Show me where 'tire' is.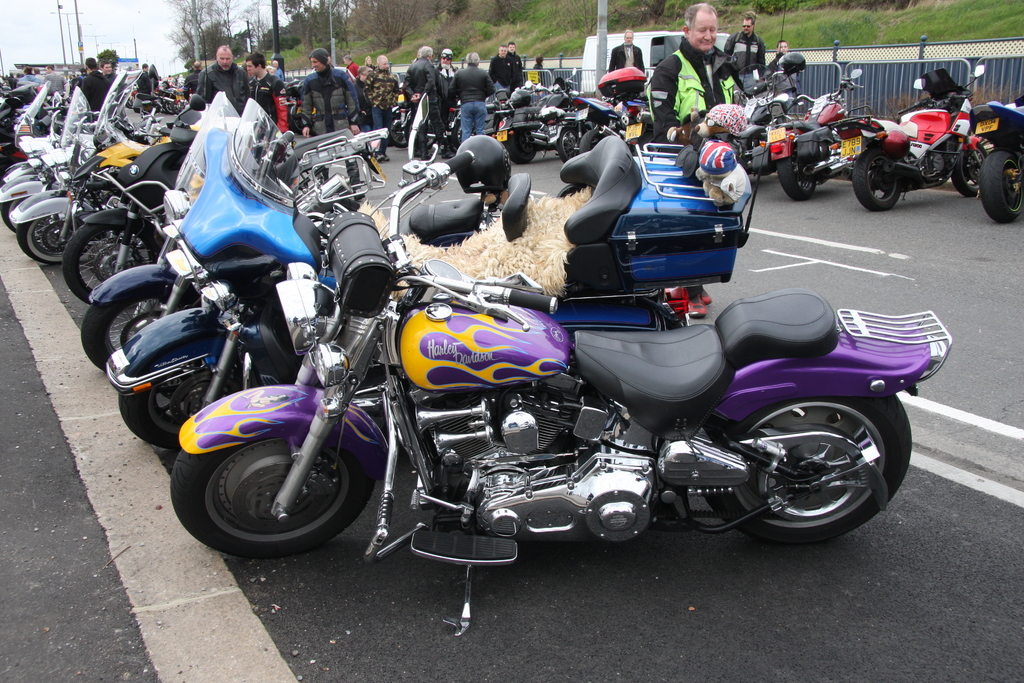
'tire' is at bbox=(849, 155, 902, 213).
